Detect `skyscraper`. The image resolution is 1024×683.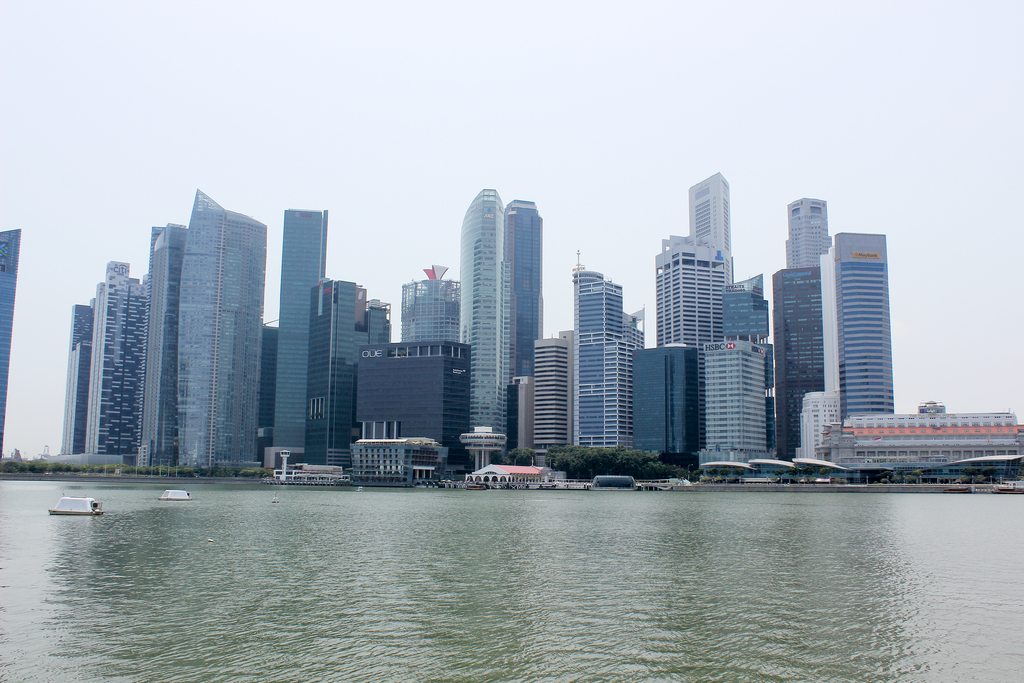
(left=719, top=269, right=774, bottom=336).
